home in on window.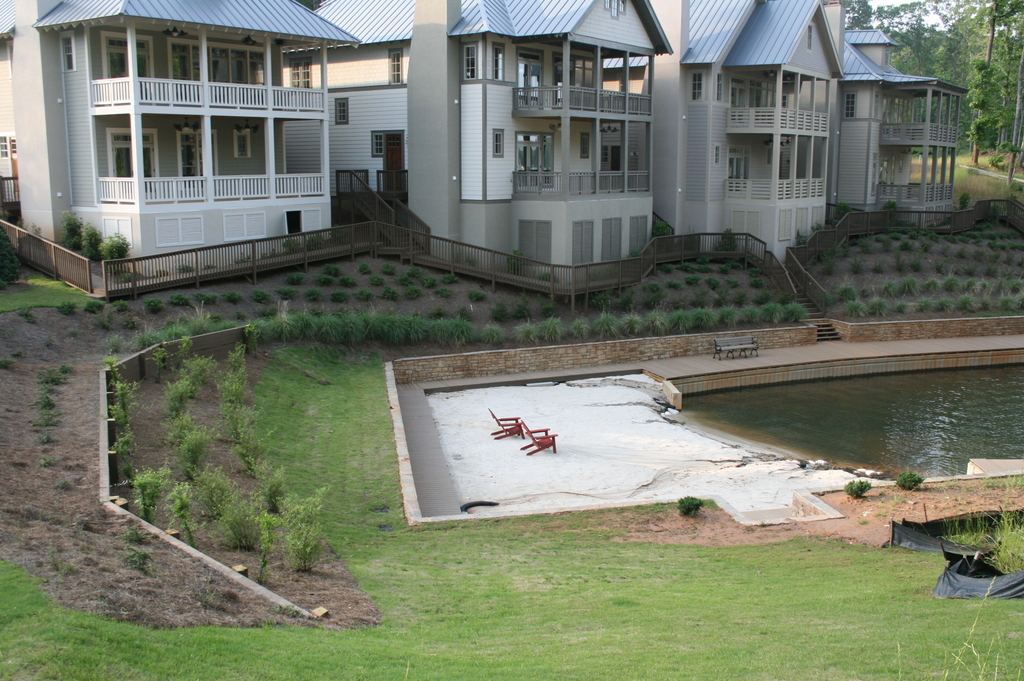
Homed in at (left=108, top=124, right=155, bottom=172).
